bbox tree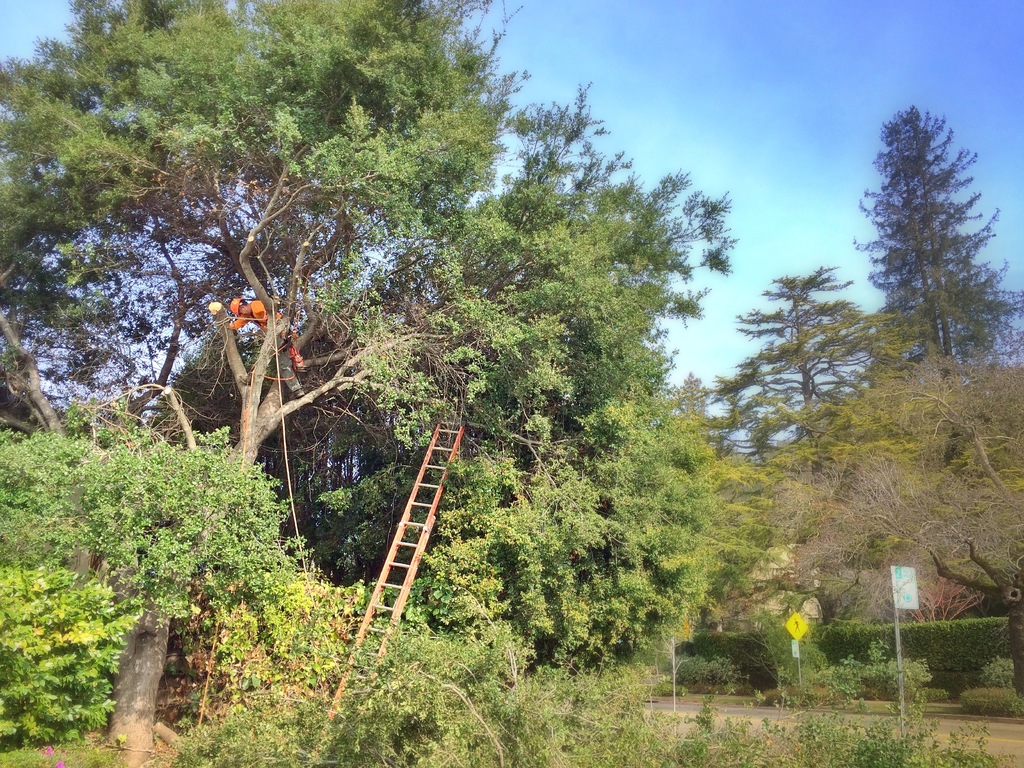
<box>488,87,735,685</box>
